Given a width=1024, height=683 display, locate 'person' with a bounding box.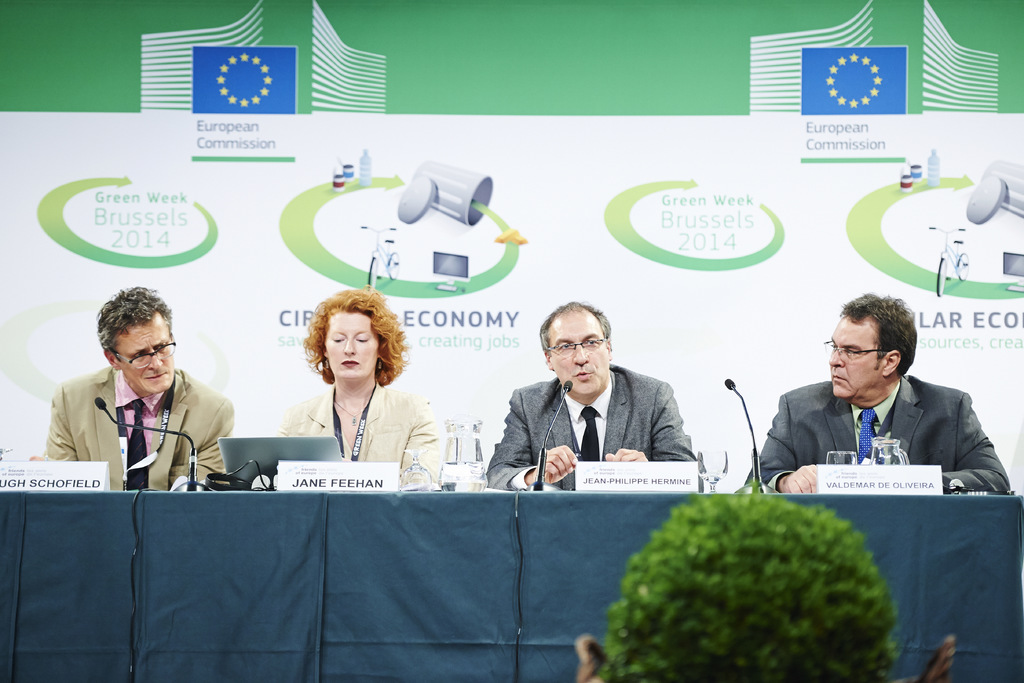
Located: x1=482, y1=297, x2=691, y2=494.
